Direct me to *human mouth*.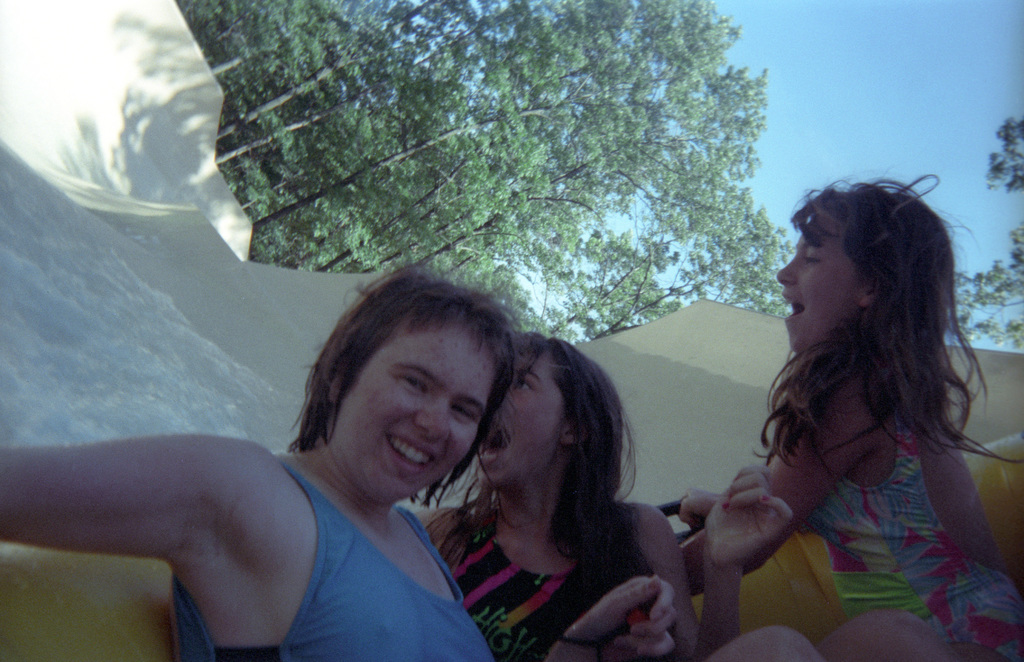
Direction: <region>476, 424, 509, 462</region>.
